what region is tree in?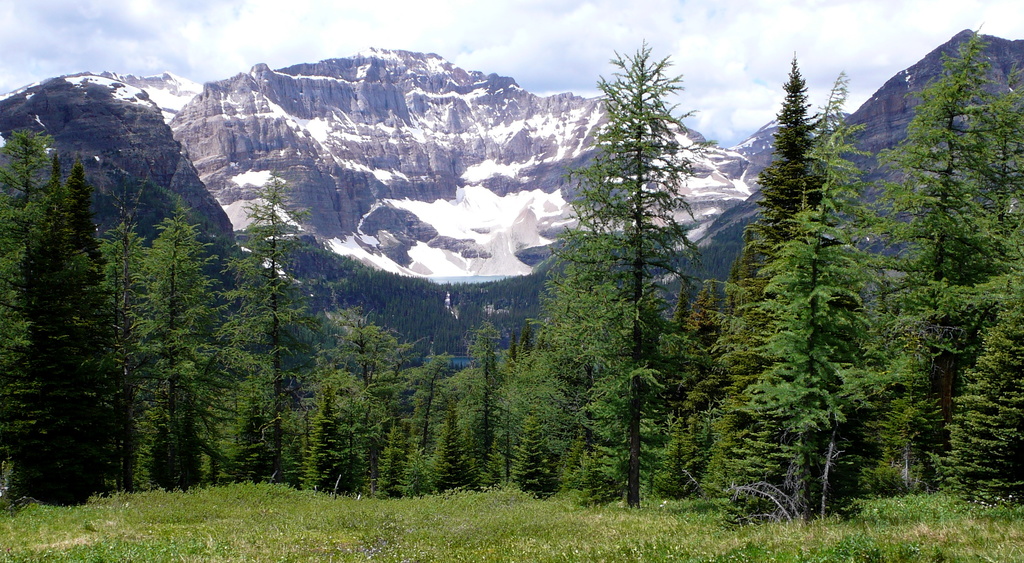
<region>118, 199, 228, 489</region>.
